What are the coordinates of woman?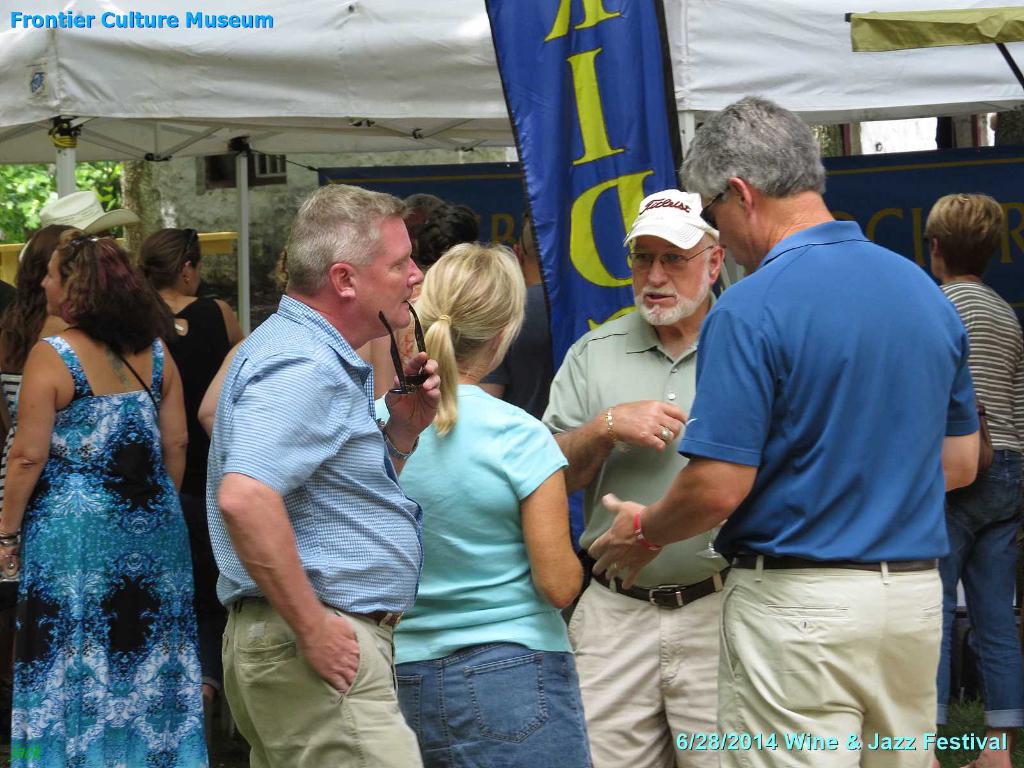
922:193:1023:767.
